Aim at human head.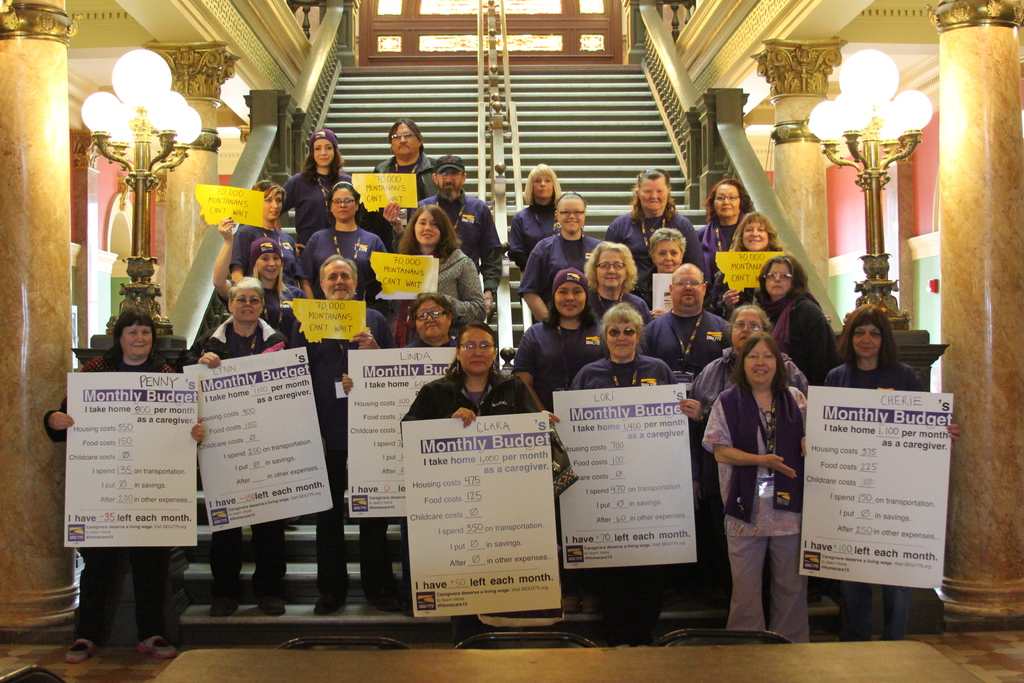
Aimed at BBox(395, 200, 458, 260).
